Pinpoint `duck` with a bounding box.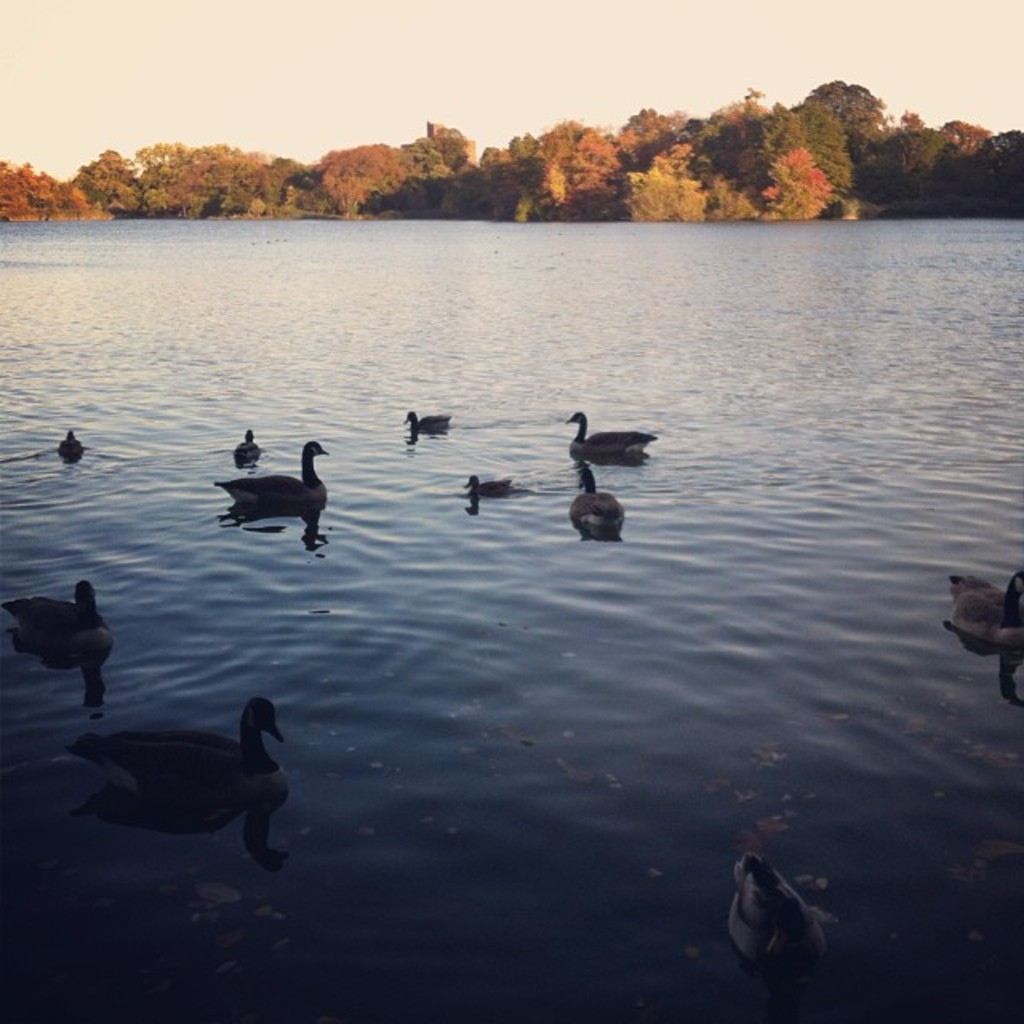
(x1=0, y1=584, x2=109, y2=650).
